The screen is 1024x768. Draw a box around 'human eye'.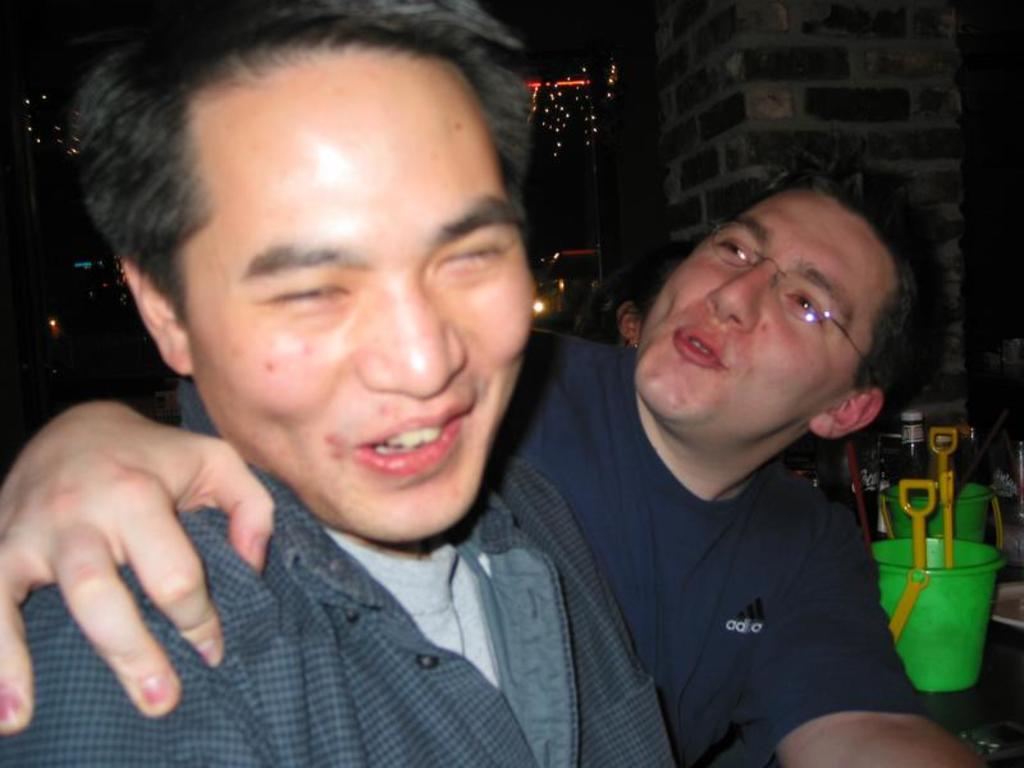
[782, 287, 831, 329].
